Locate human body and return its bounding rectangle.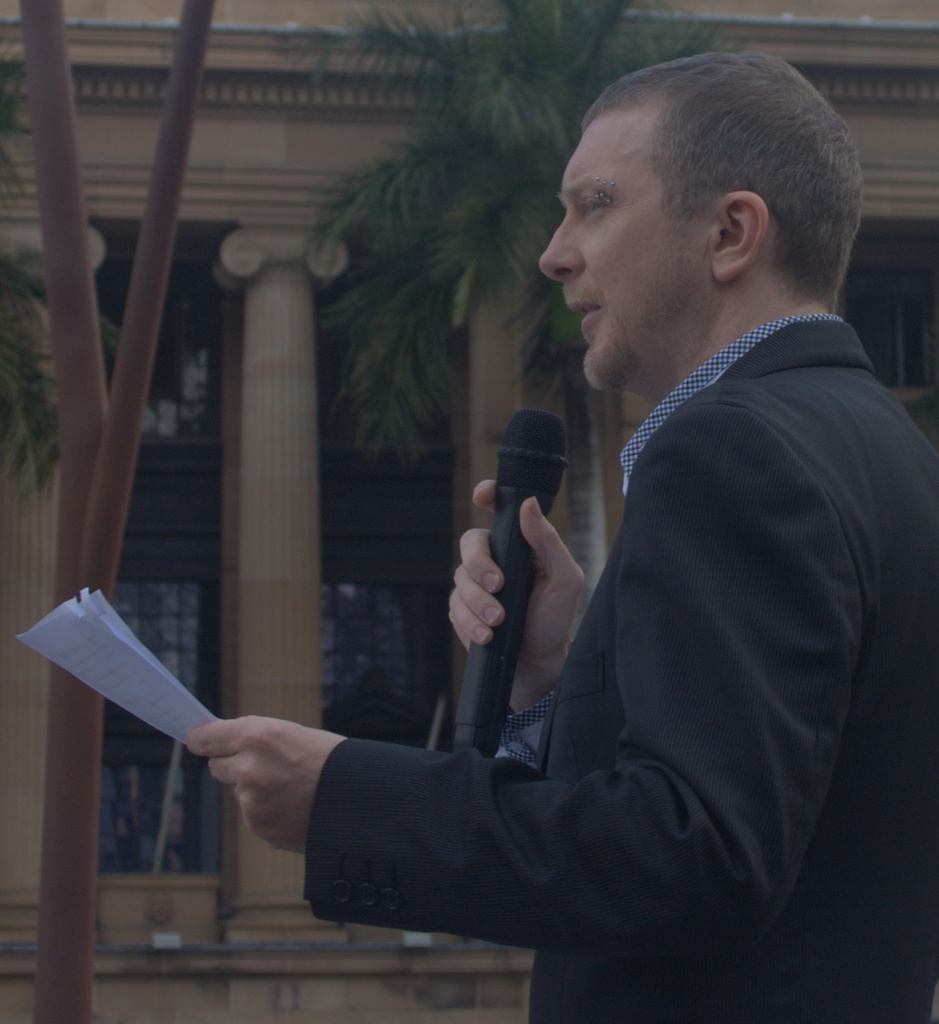
bbox(193, 51, 938, 1023).
